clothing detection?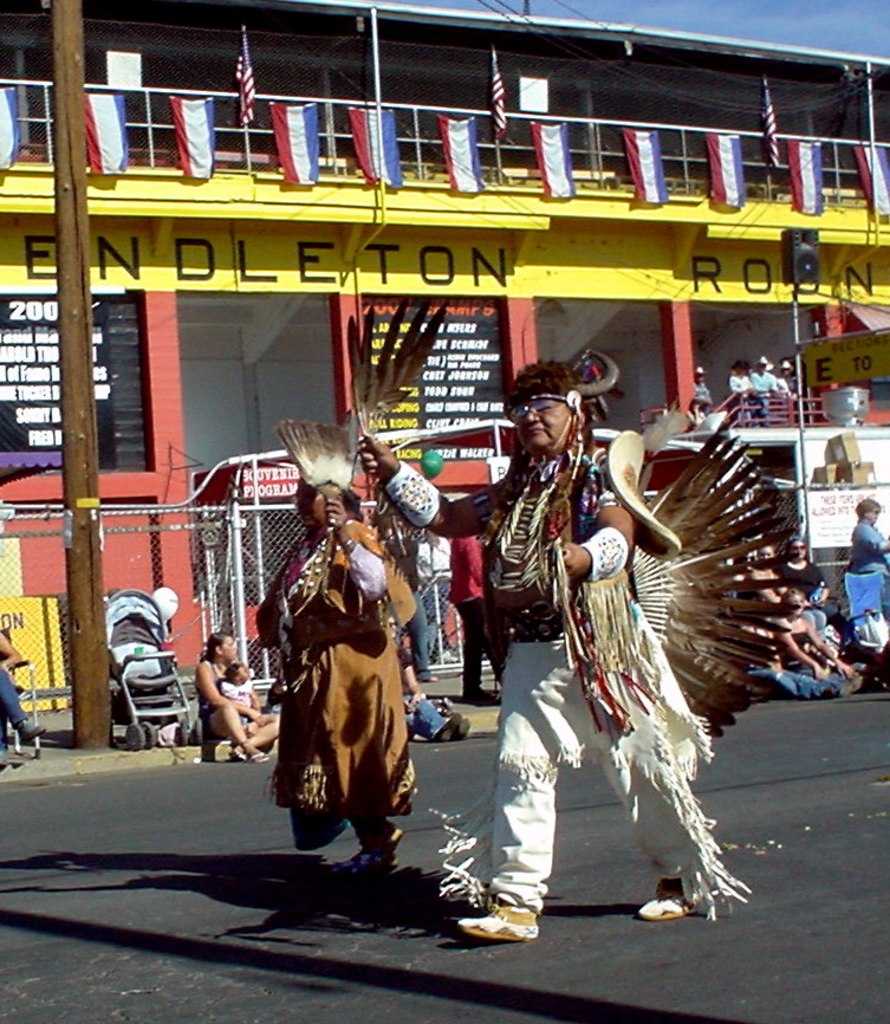
locate(202, 659, 262, 737)
